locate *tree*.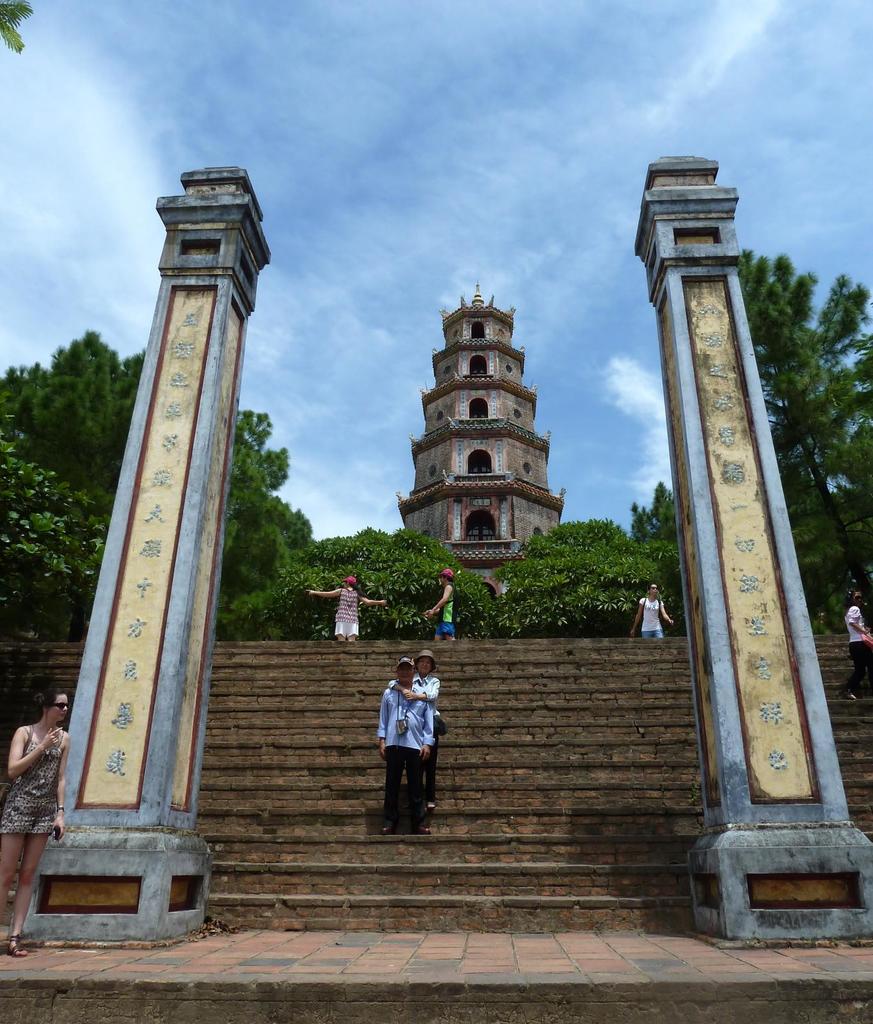
Bounding box: (744,250,872,633).
